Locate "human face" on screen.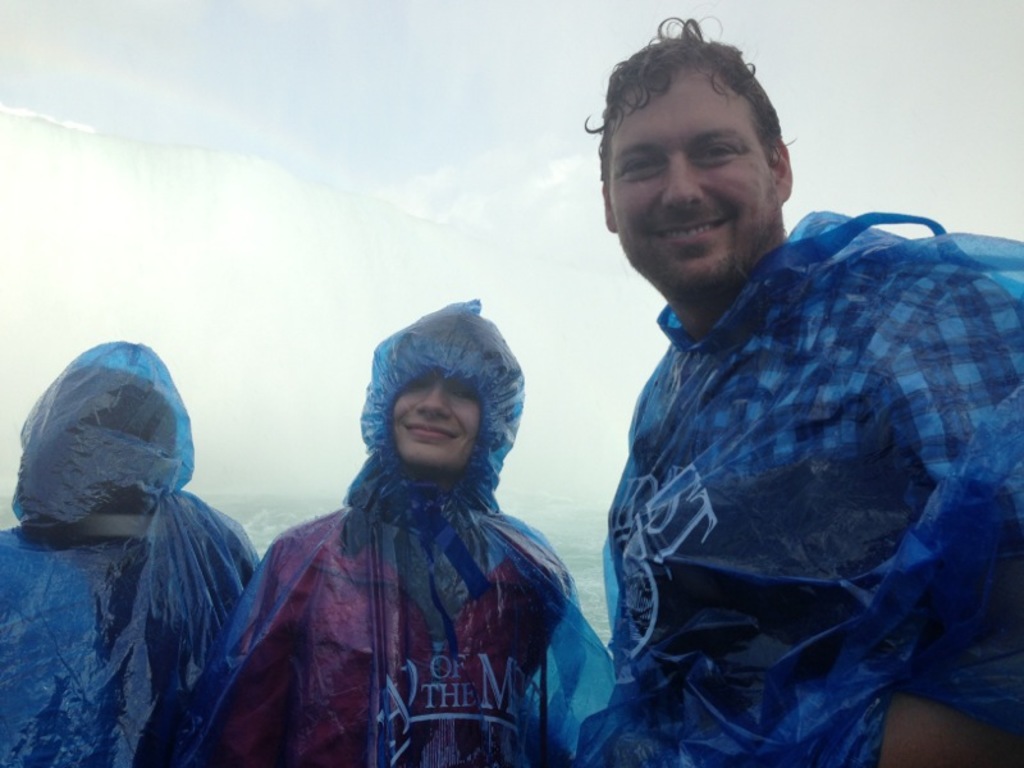
On screen at <box>392,370,485,474</box>.
